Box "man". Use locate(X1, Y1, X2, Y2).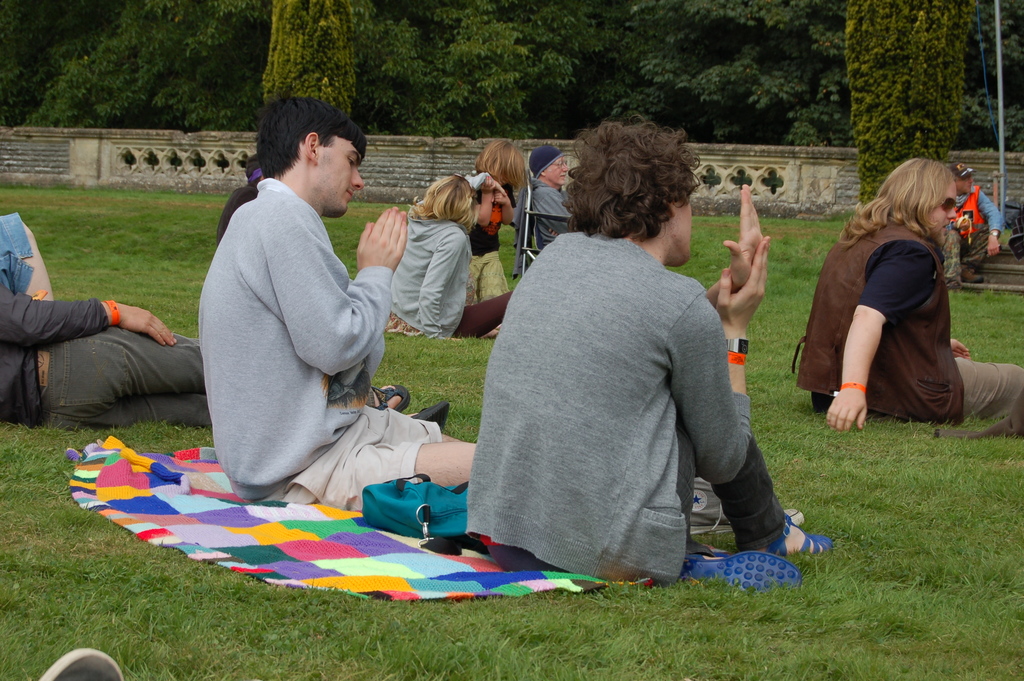
locate(939, 158, 1007, 283).
